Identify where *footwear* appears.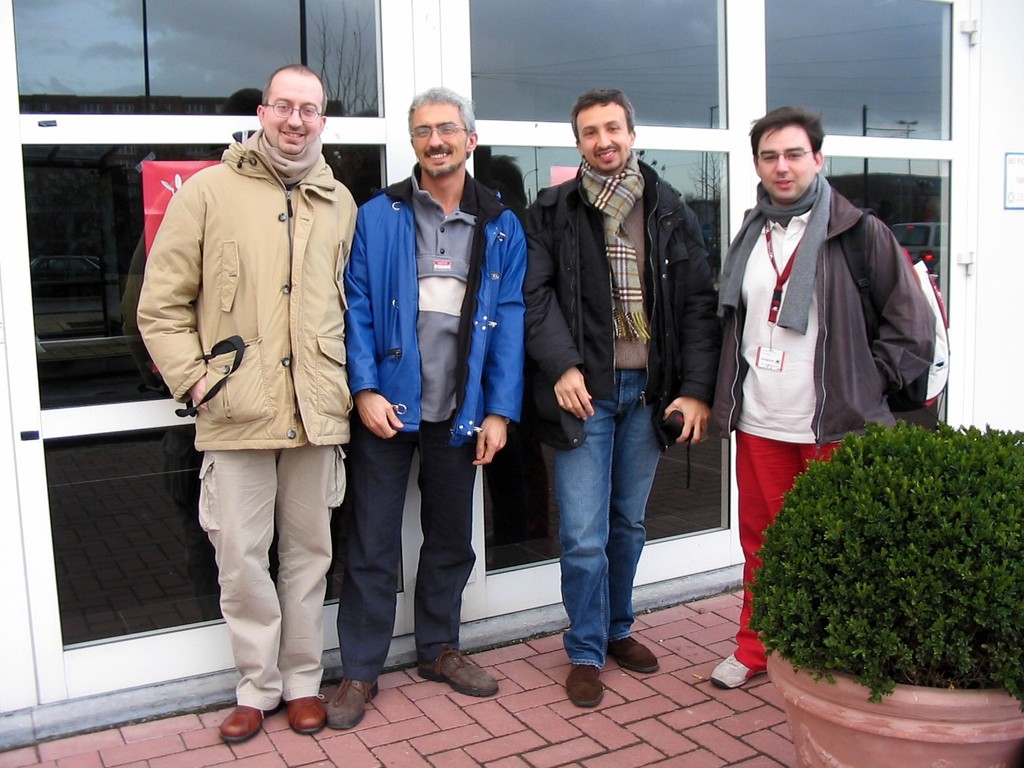
Appears at x1=563, y1=660, x2=607, y2=713.
